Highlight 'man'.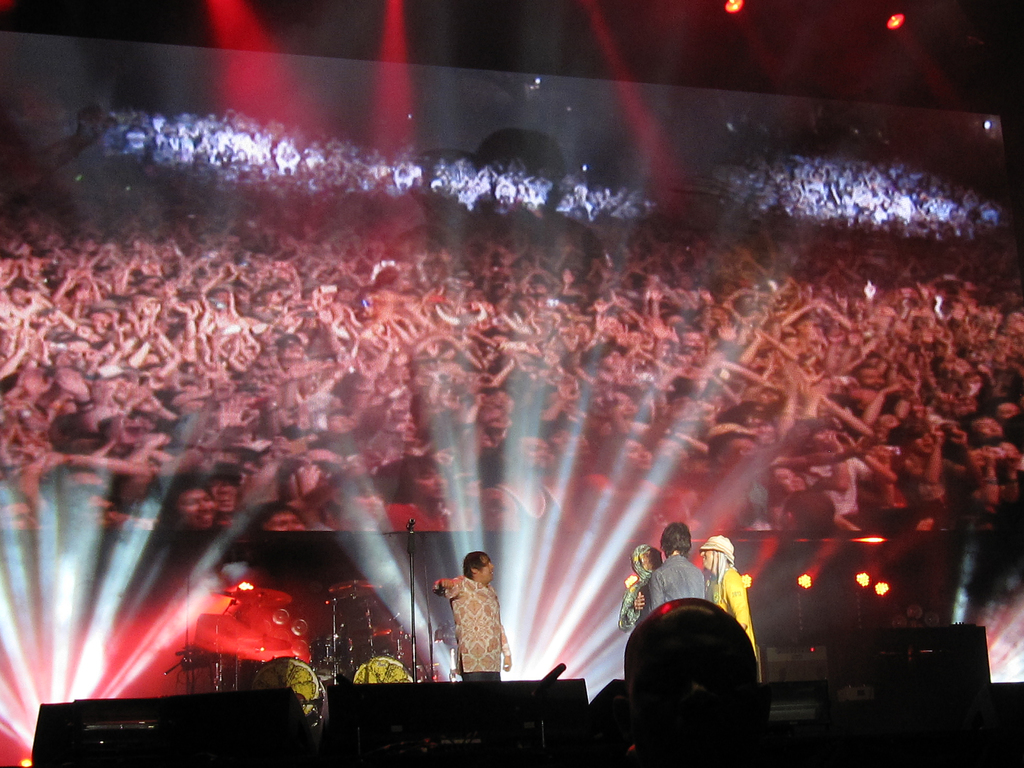
Highlighted region: 45 484 144 569.
